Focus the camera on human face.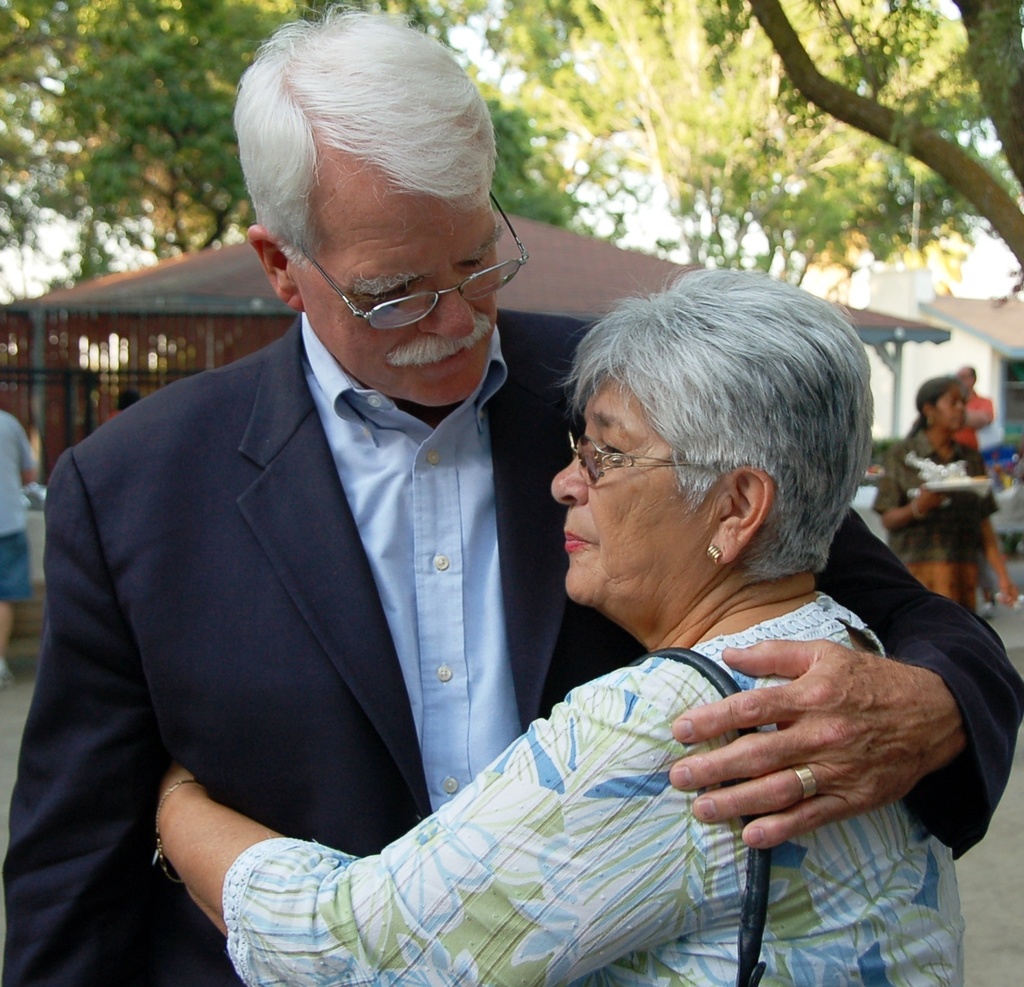
Focus region: select_region(296, 153, 504, 399).
